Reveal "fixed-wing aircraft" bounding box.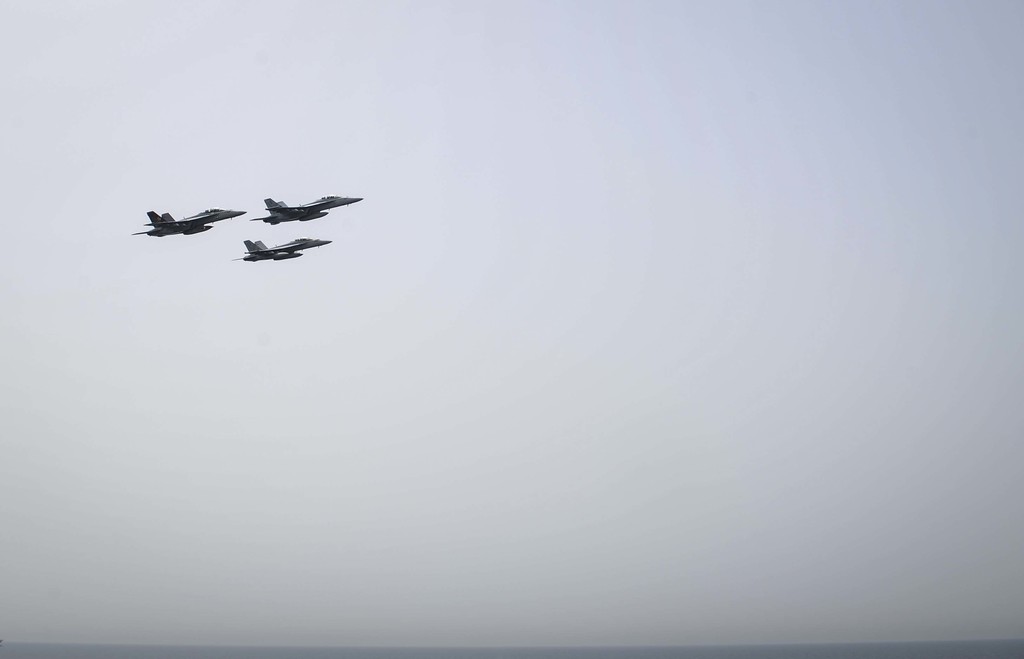
Revealed: <box>131,207,248,236</box>.
